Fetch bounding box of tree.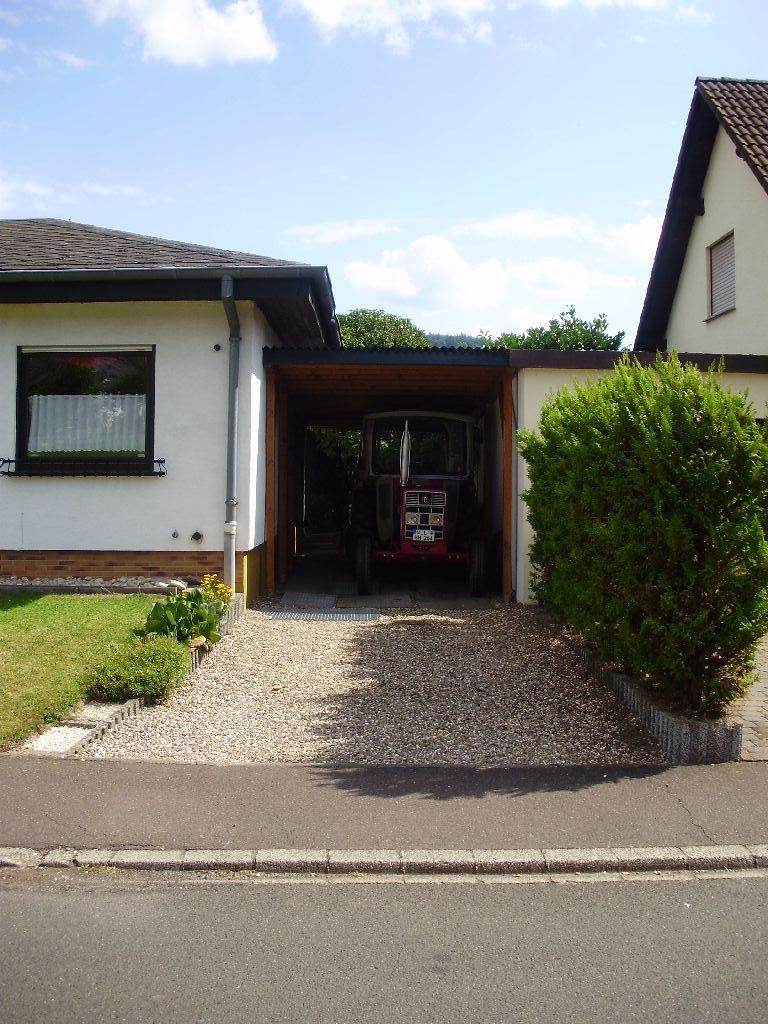
Bbox: <region>303, 299, 436, 505</region>.
